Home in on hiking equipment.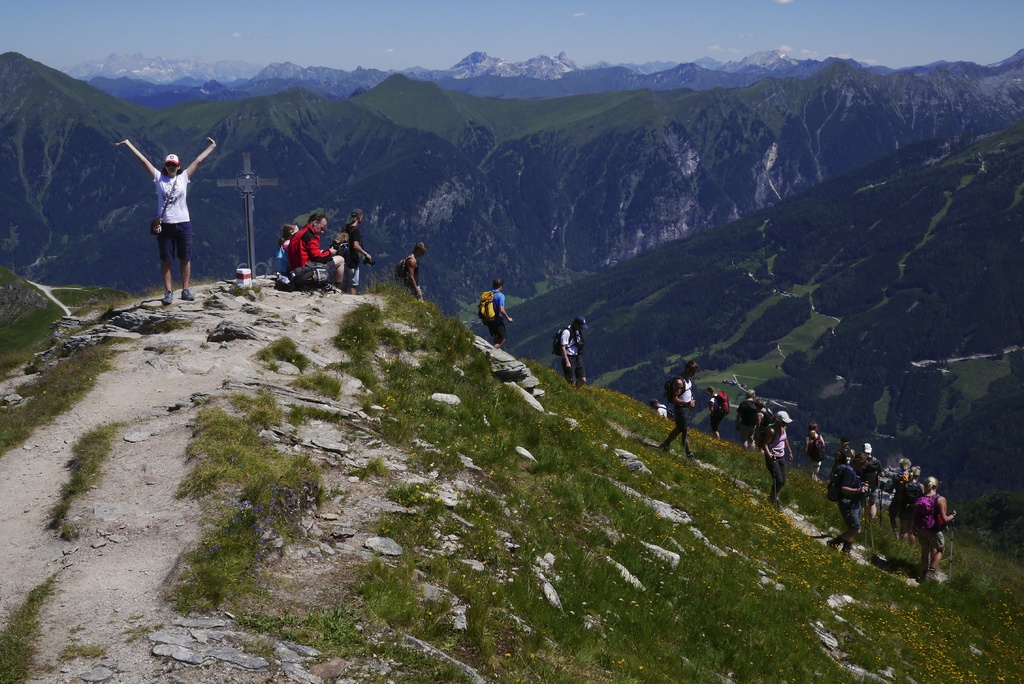
Homed in at x1=753 y1=410 x2=769 y2=431.
